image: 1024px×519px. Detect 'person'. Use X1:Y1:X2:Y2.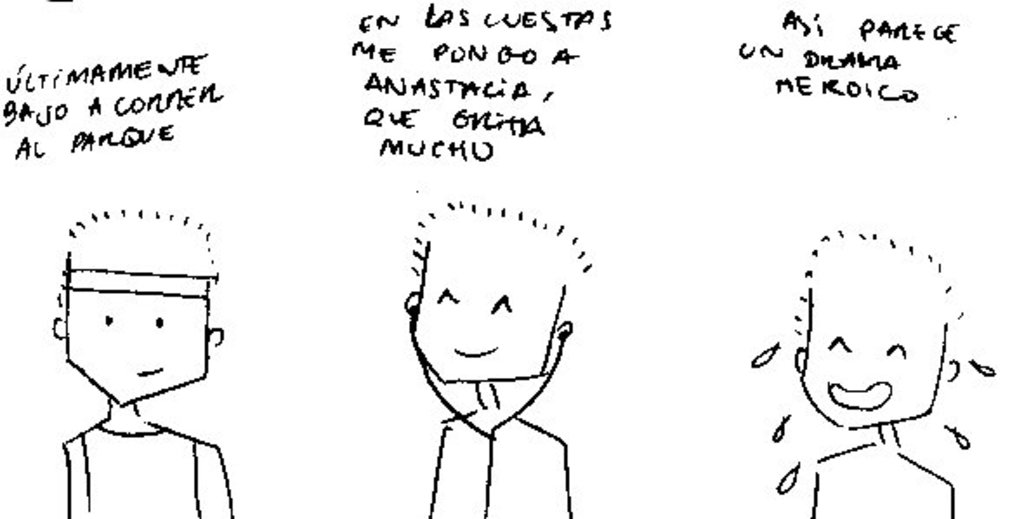
745:220:998:517.
